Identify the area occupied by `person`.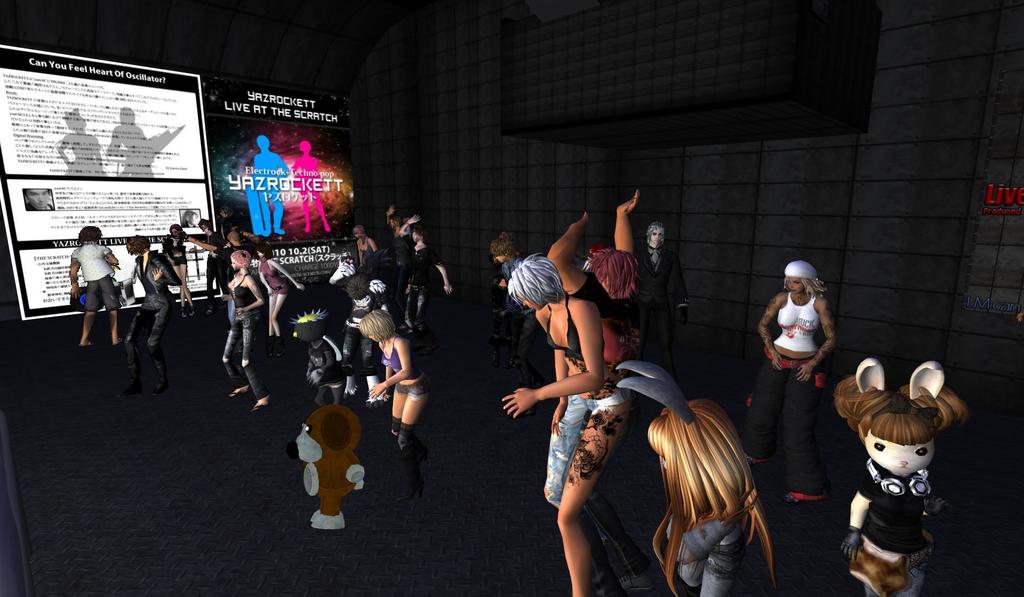
Area: <box>384,200,405,320</box>.
